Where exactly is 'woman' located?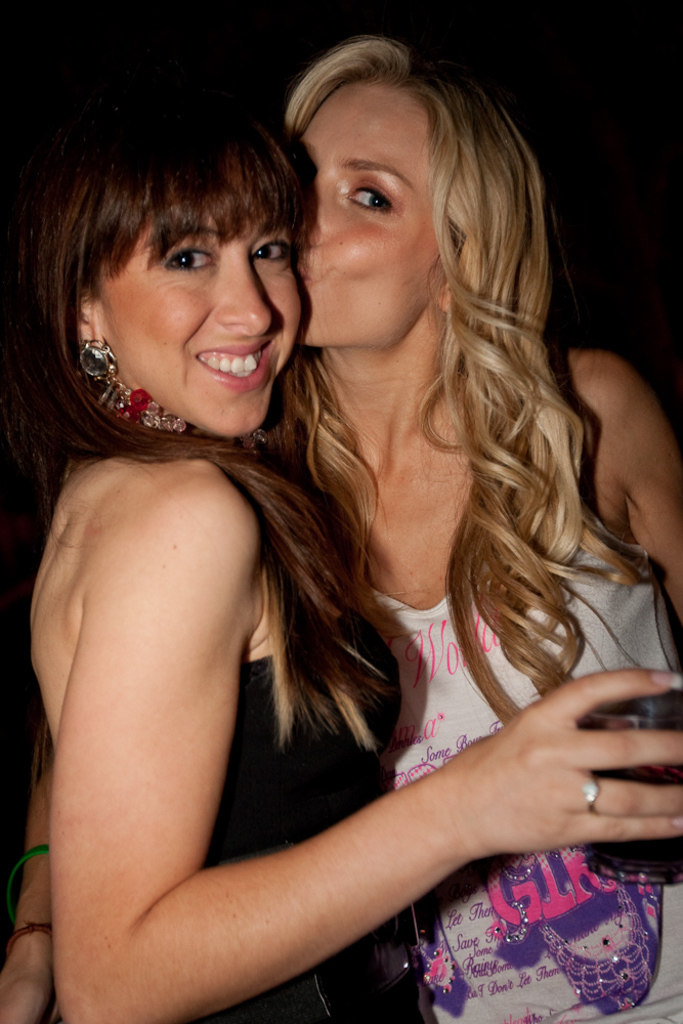
Its bounding box is 0, 41, 682, 1023.
